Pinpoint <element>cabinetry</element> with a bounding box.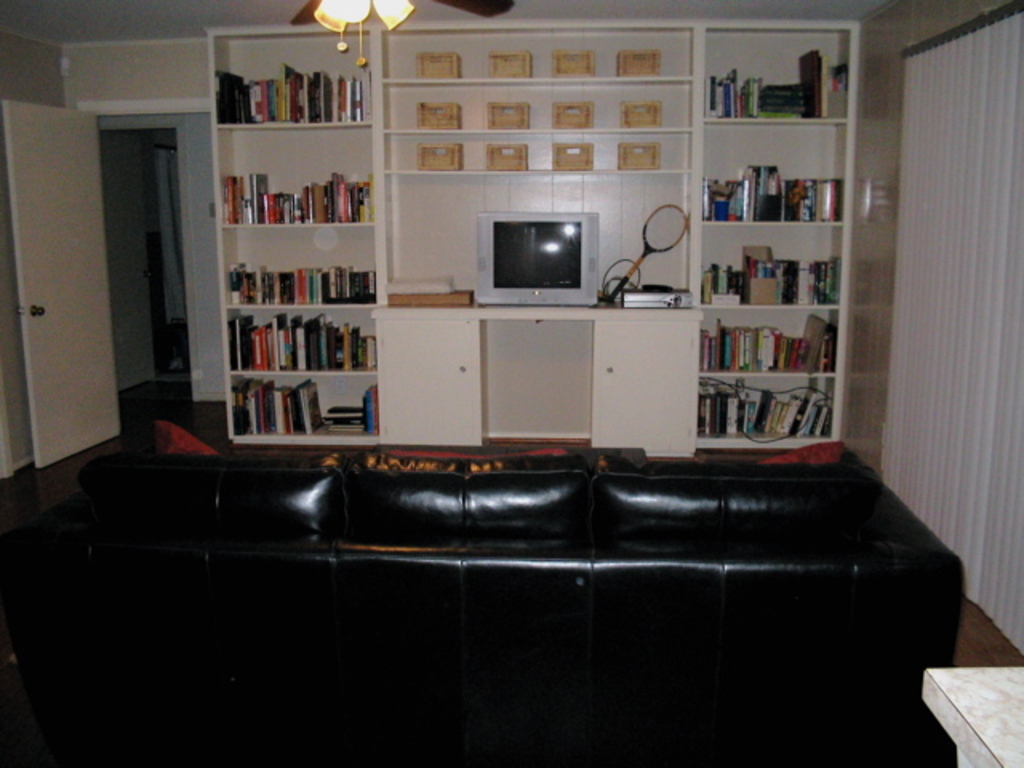
<region>379, 283, 696, 450</region>.
